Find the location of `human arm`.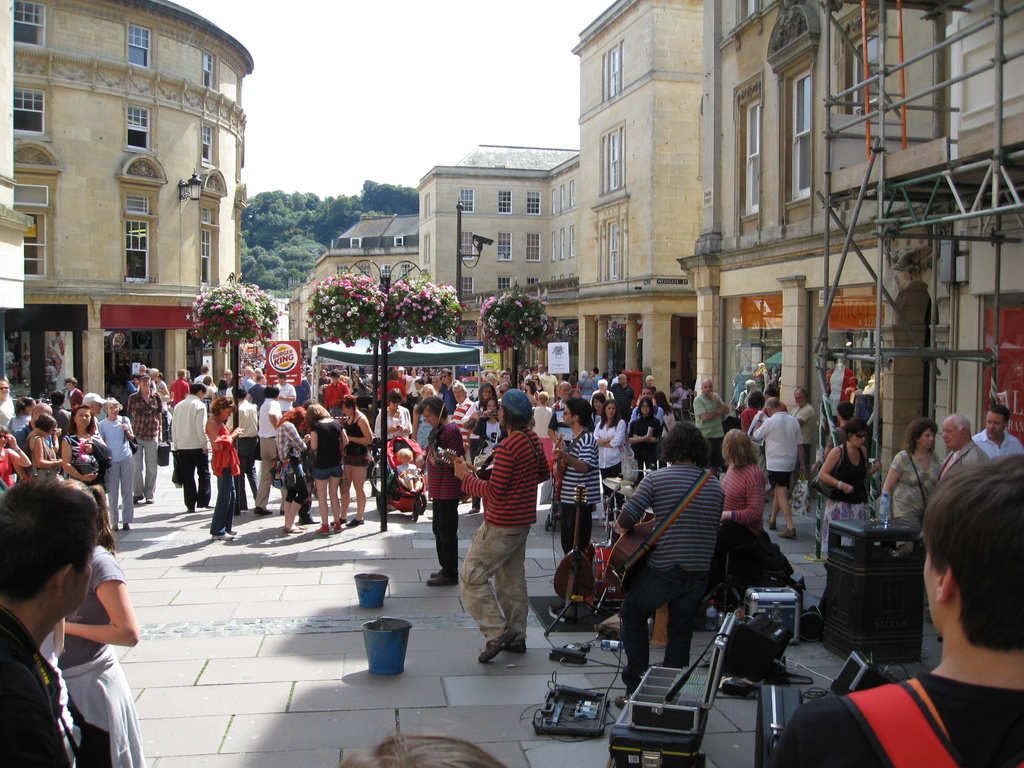
Location: locate(545, 413, 563, 447).
